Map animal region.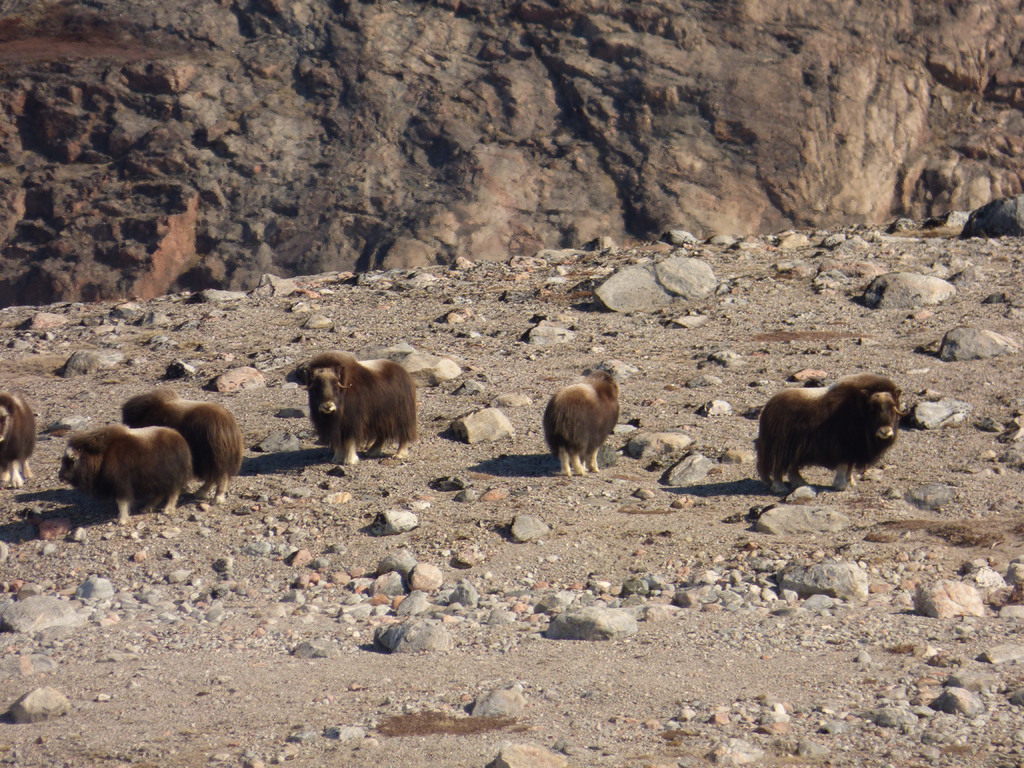
Mapped to (755,371,908,494).
